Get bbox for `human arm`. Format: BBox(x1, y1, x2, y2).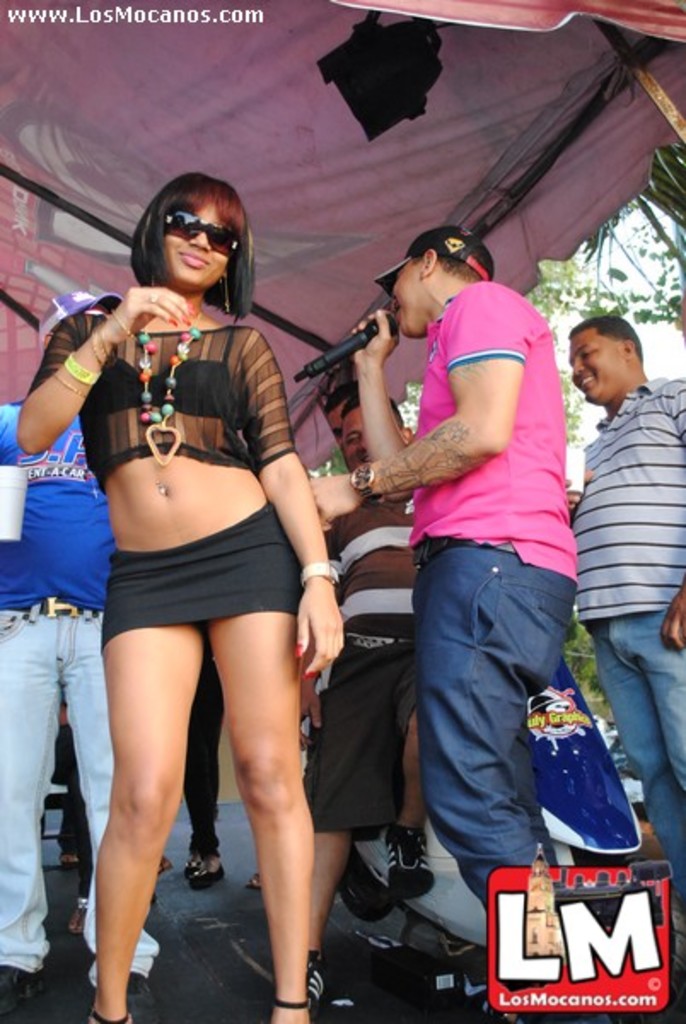
BBox(341, 319, 445, 490).
